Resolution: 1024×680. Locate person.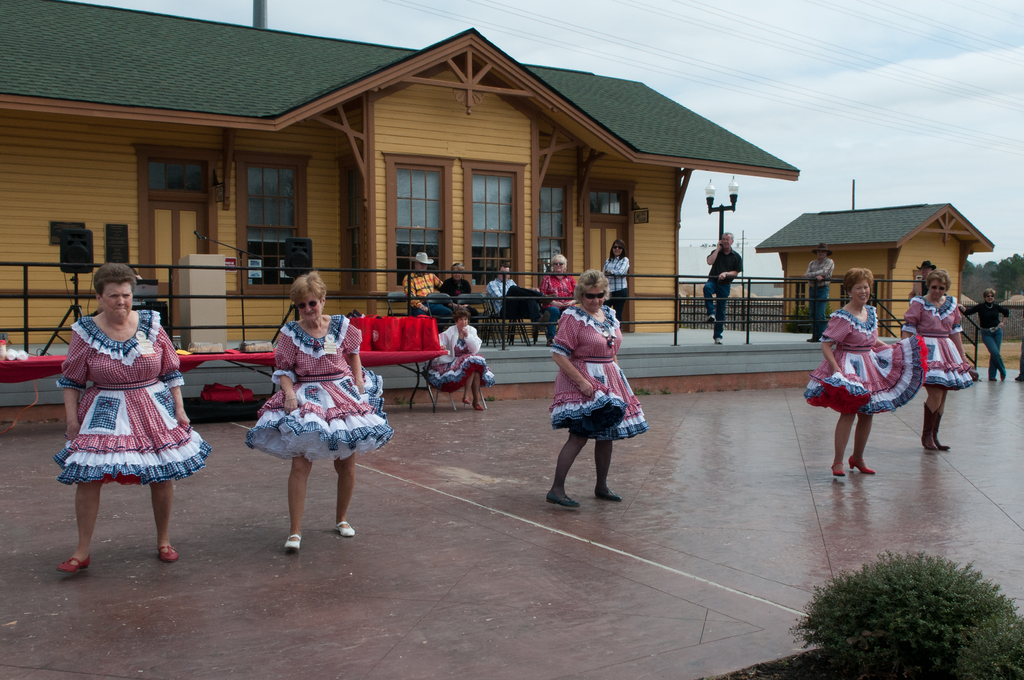
l=58, t=269, r=216, b=573.
